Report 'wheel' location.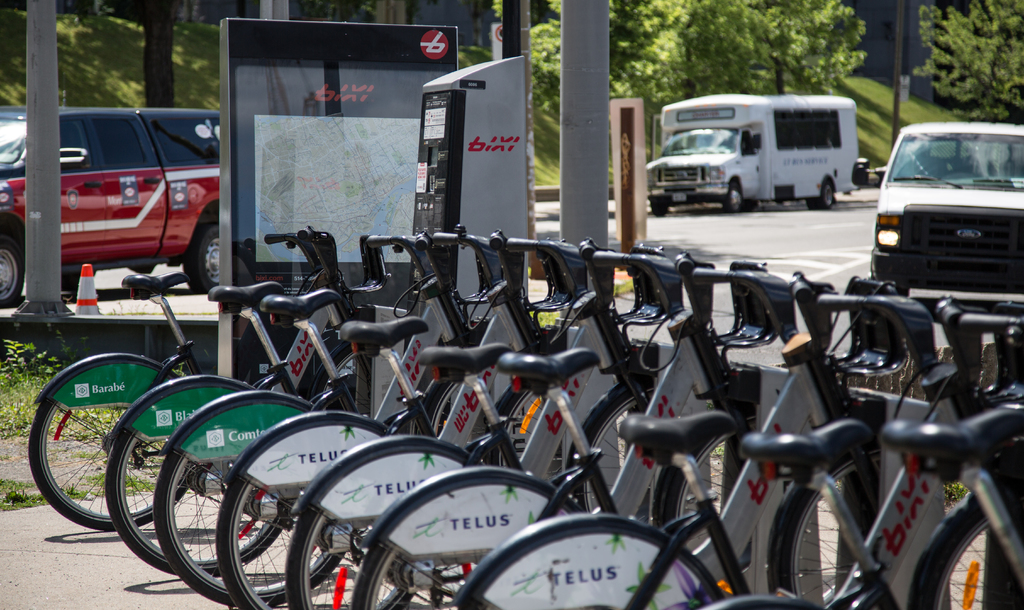
Report: 23/352/206/536.
